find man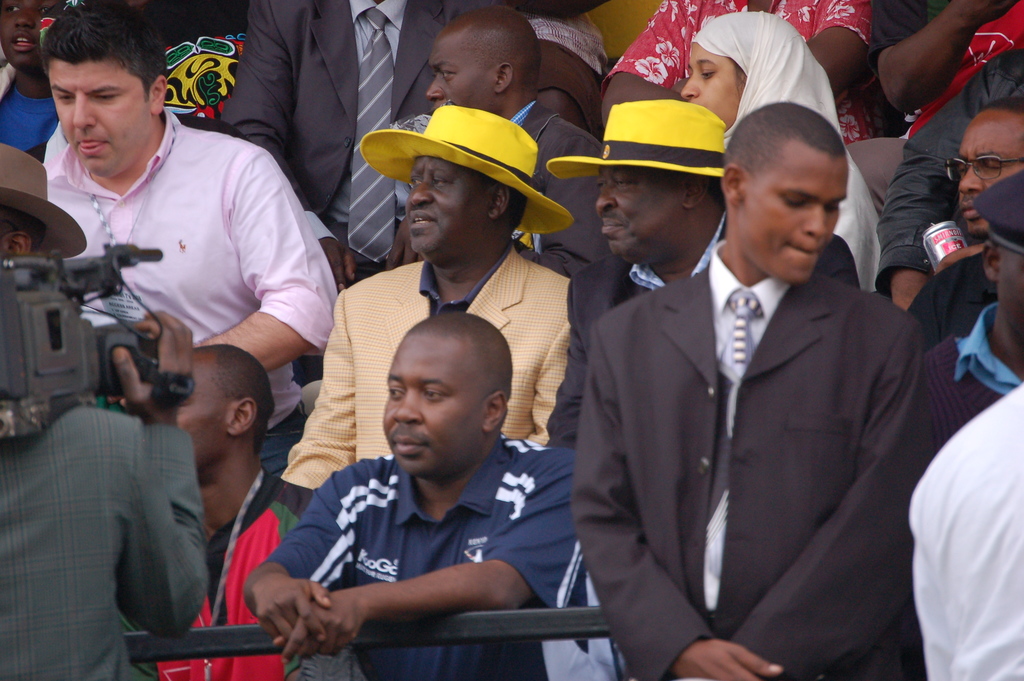
select_region(42, 0, 333, 479)
